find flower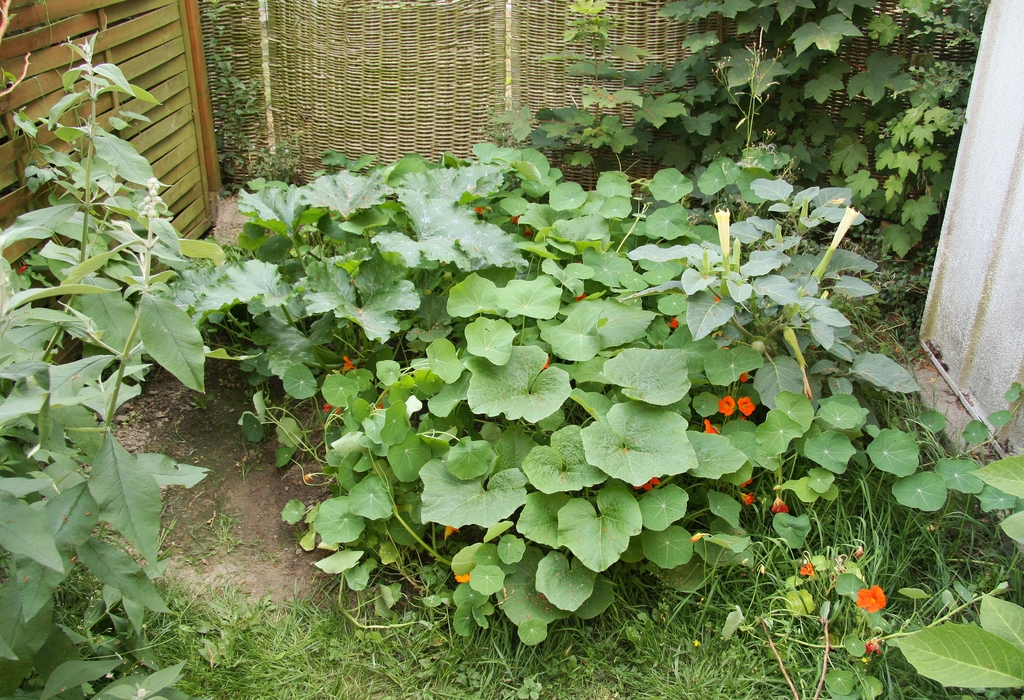
<bbox>575, 292, 588, 301</bbox>
